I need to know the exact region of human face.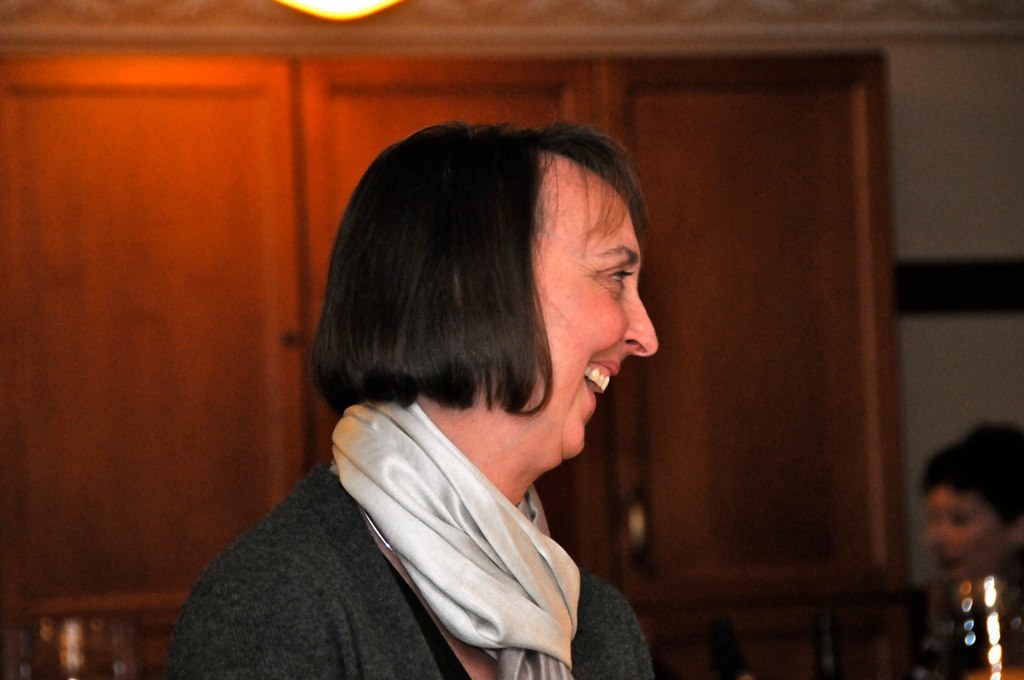
Region: BBox(923, 486, 1008, 581).
